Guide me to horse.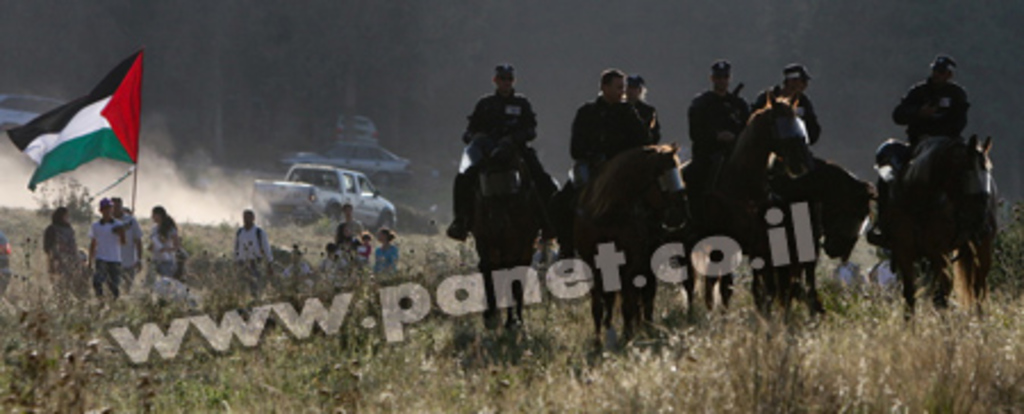
Guidance: x1=457, y1=130, x2=548, y2=337.
